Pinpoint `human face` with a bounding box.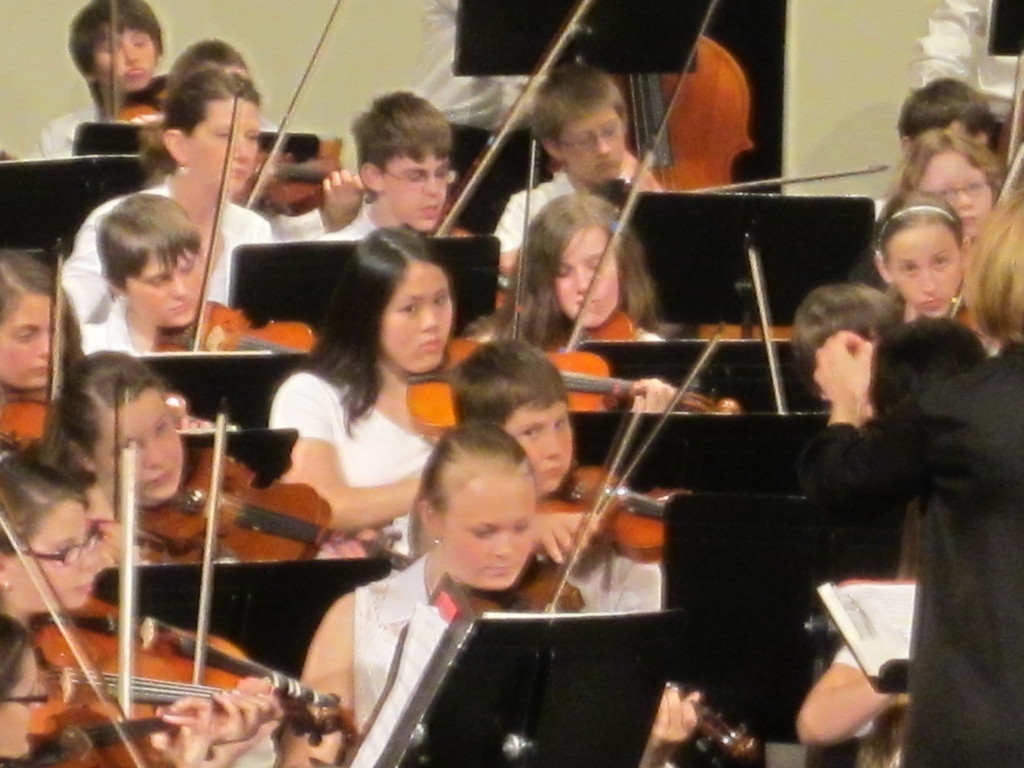
Rect(552, 236, 621, 329).
